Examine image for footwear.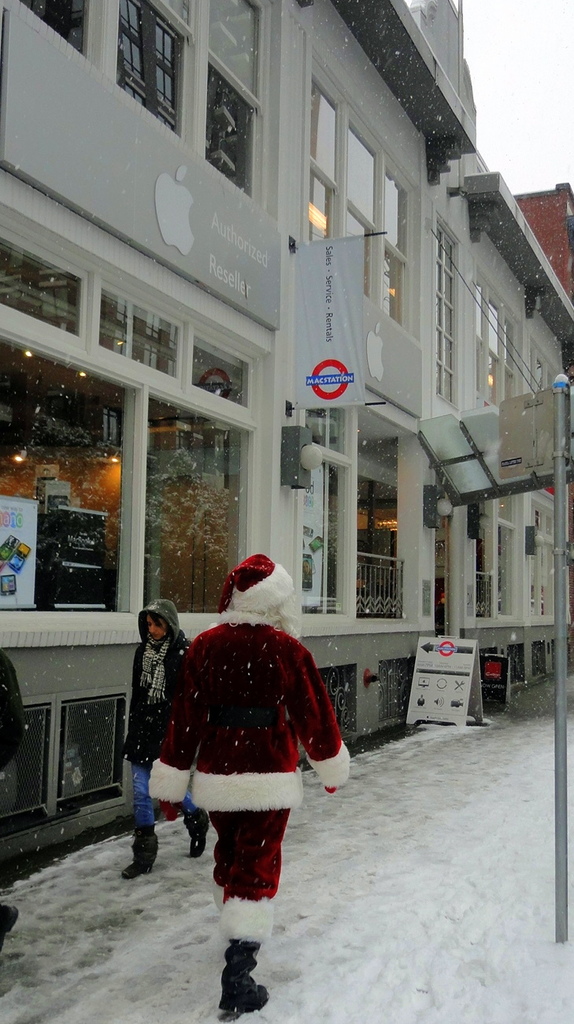
Examination result: (left=184, top=811, right=206, bottom=856).
